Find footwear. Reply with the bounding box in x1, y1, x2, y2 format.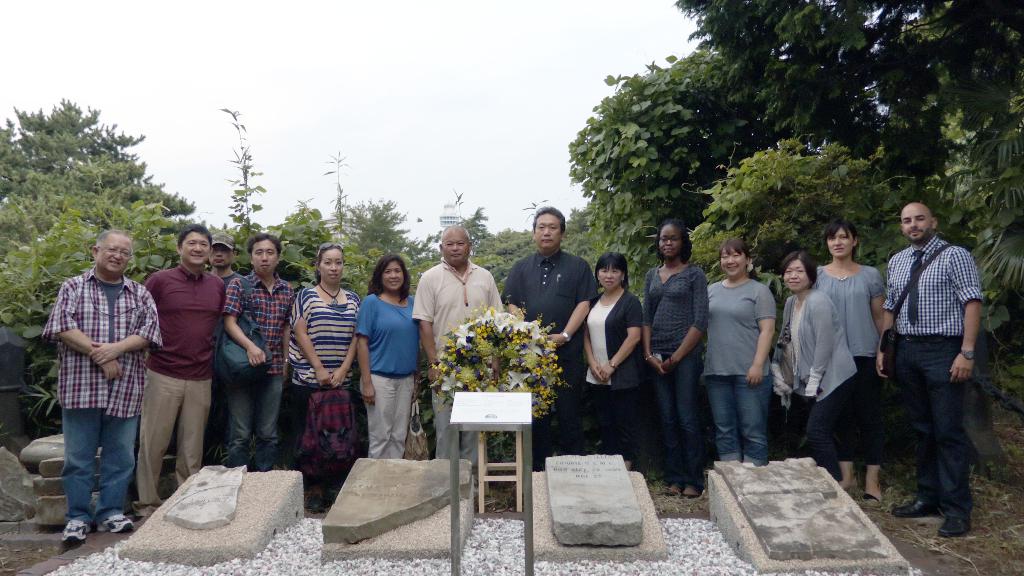
861, 492, 889, 507.
